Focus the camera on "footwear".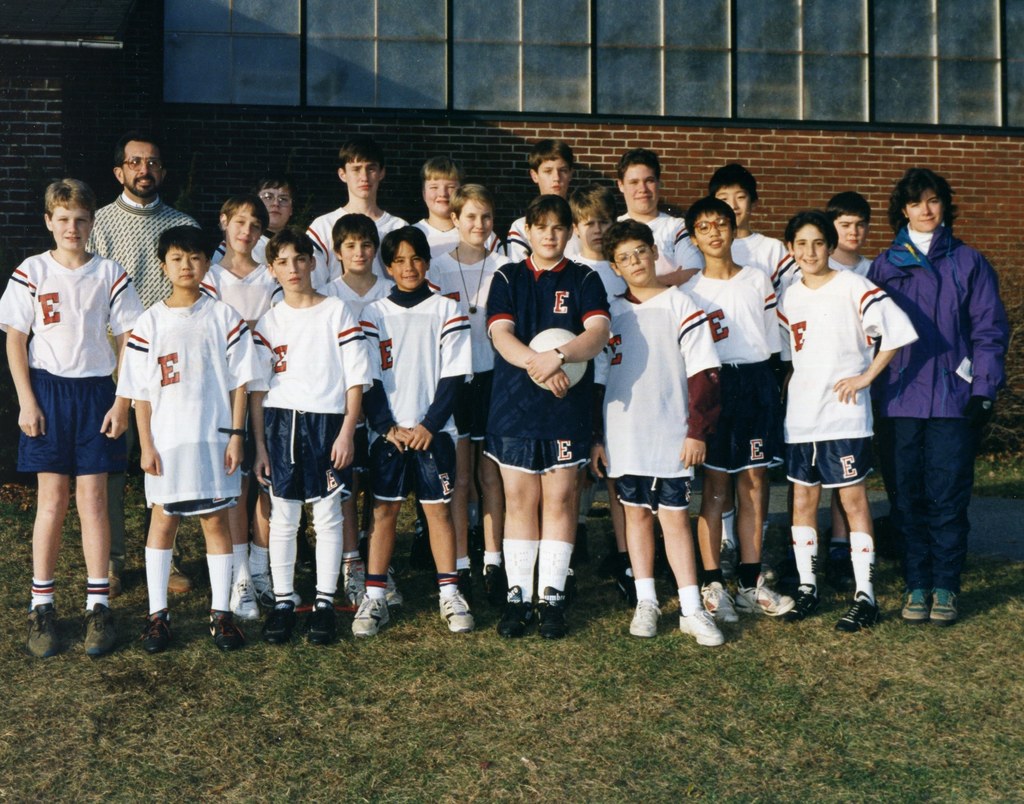
Focus region: [x1=144, y1=601, x2=173, y2=655].
